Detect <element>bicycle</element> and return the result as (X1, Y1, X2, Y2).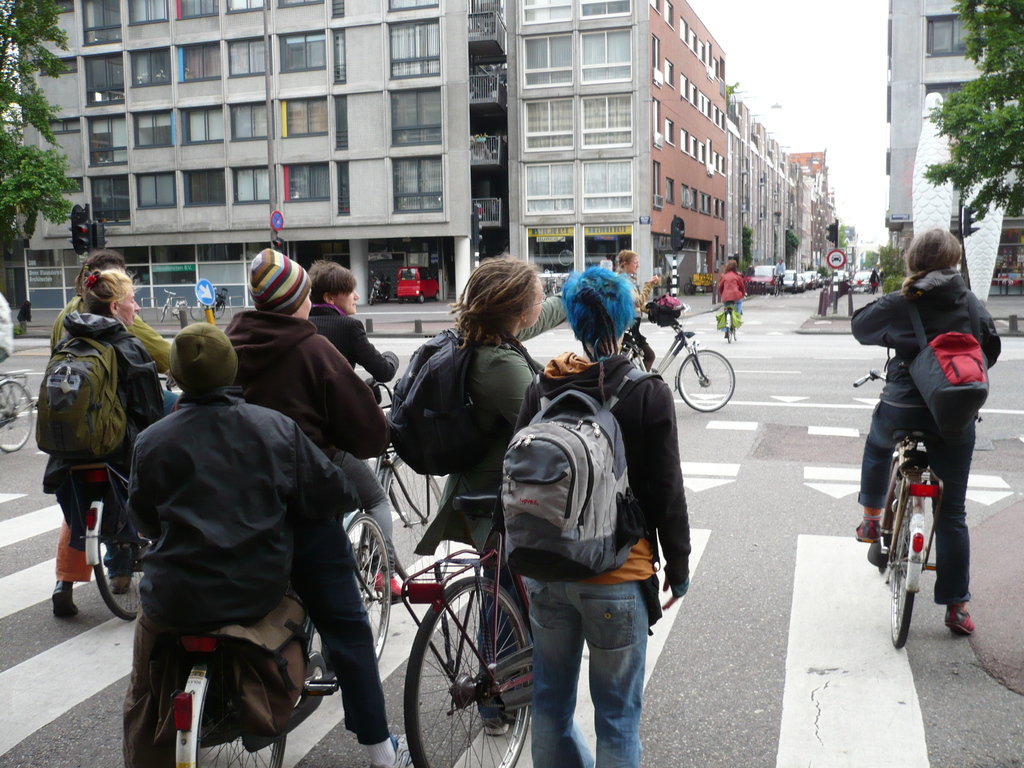
(0, 370, 38, 455).
